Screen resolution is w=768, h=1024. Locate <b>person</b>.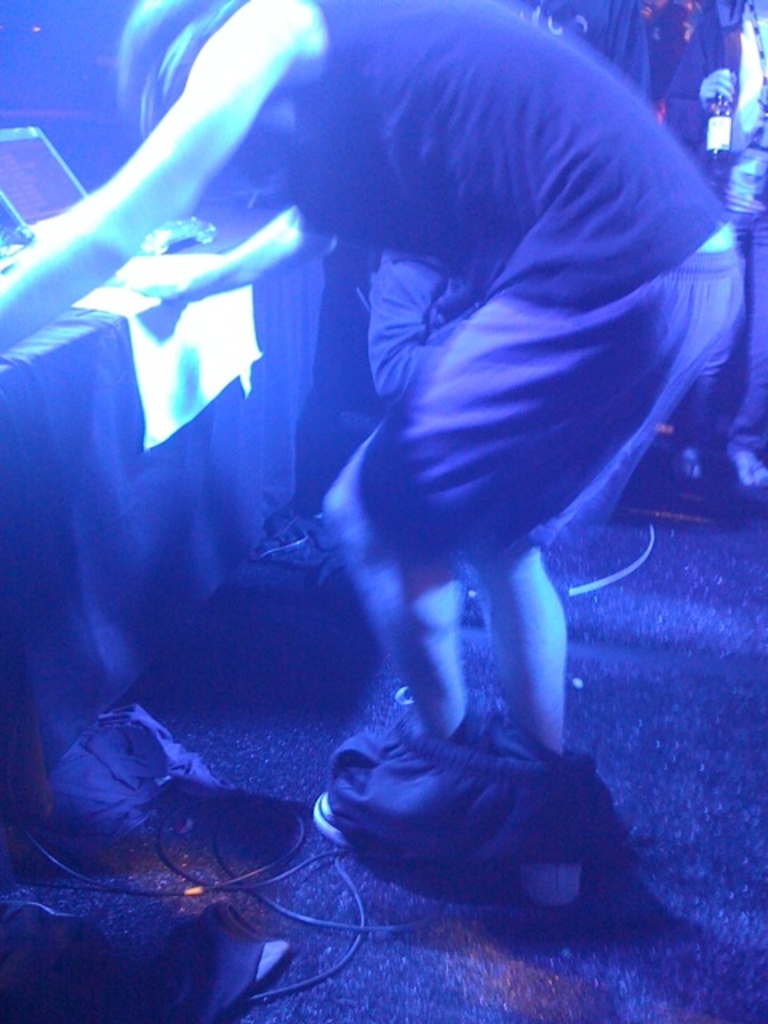
detection(648, 0, 766, 512).
